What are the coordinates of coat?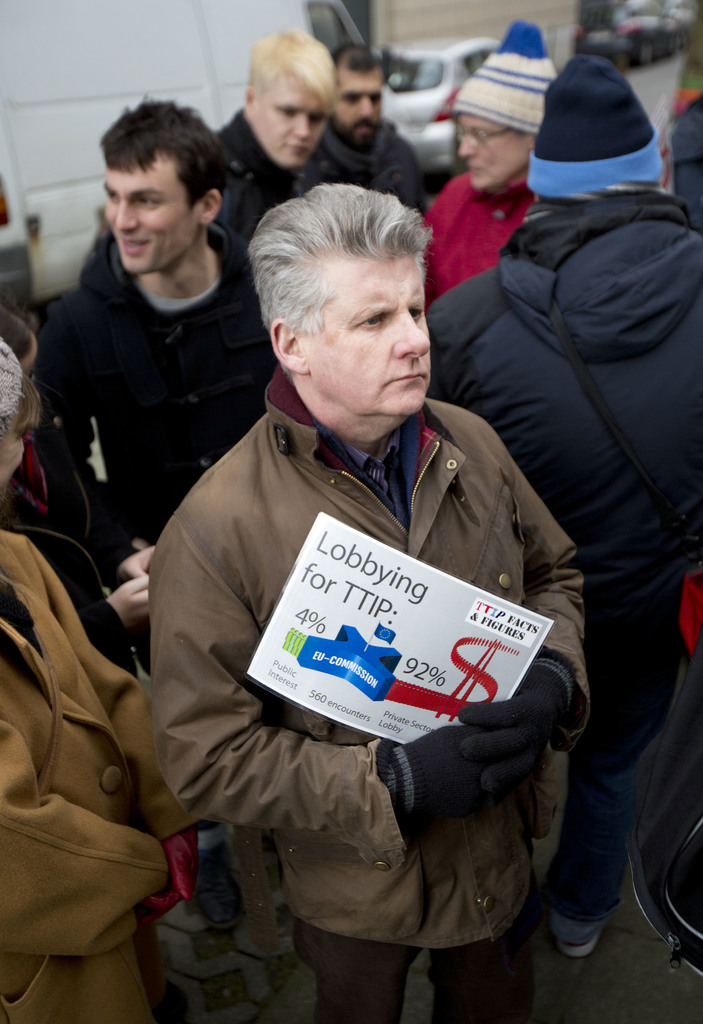
box(39, 246, 275, 566).
